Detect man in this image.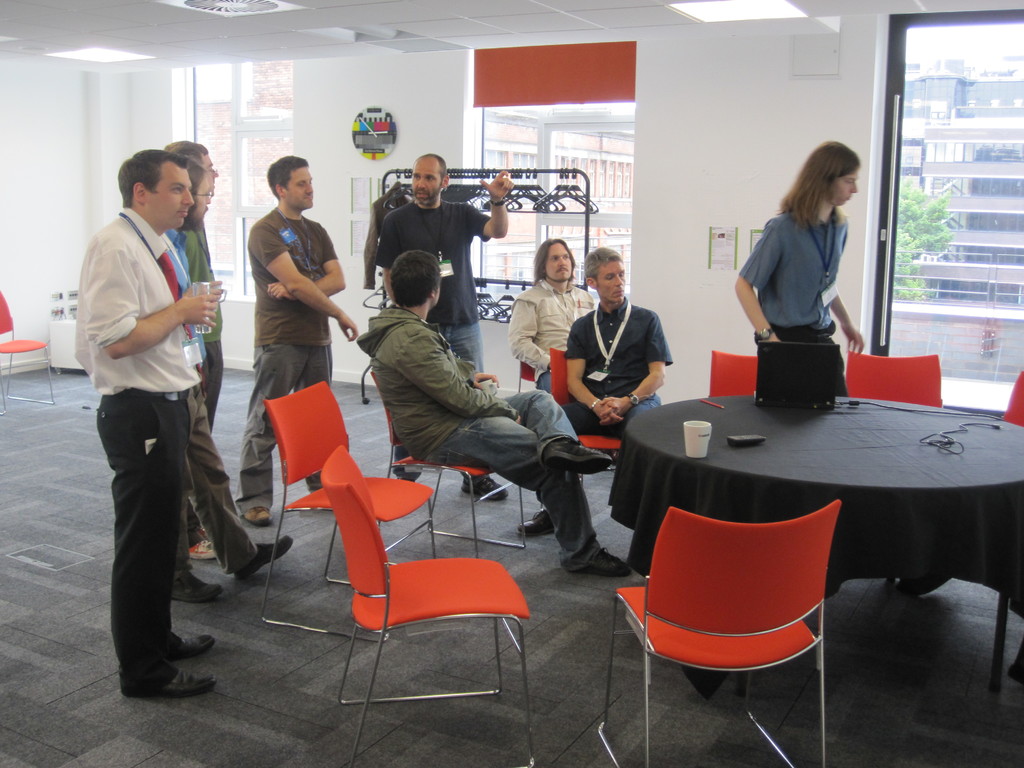
Detection: (x1=506, y1=240, x2=595, y2=401).
